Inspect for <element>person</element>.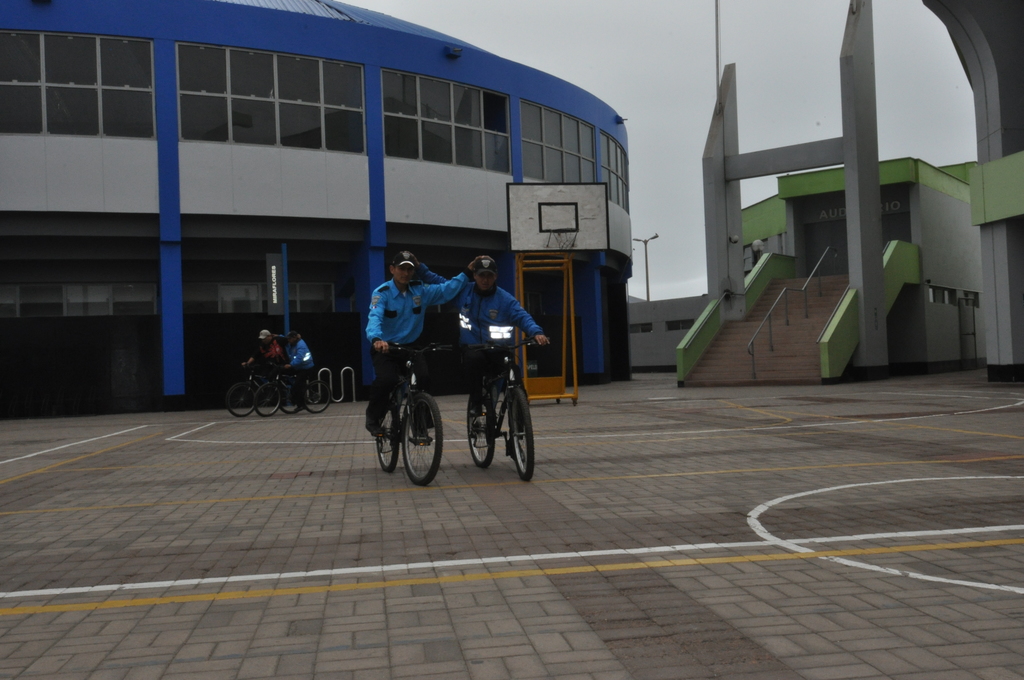
Inspection: Rect(420, 247, 550, 415).
